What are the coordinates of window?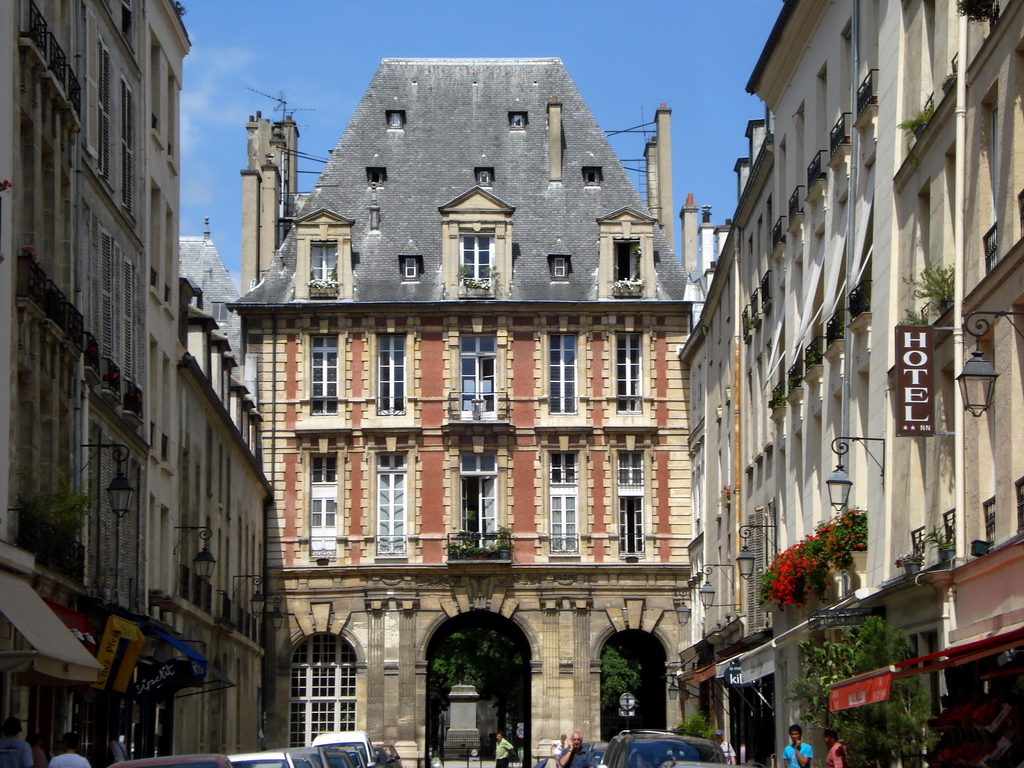
bbox=[616, 334, 644, 420].
